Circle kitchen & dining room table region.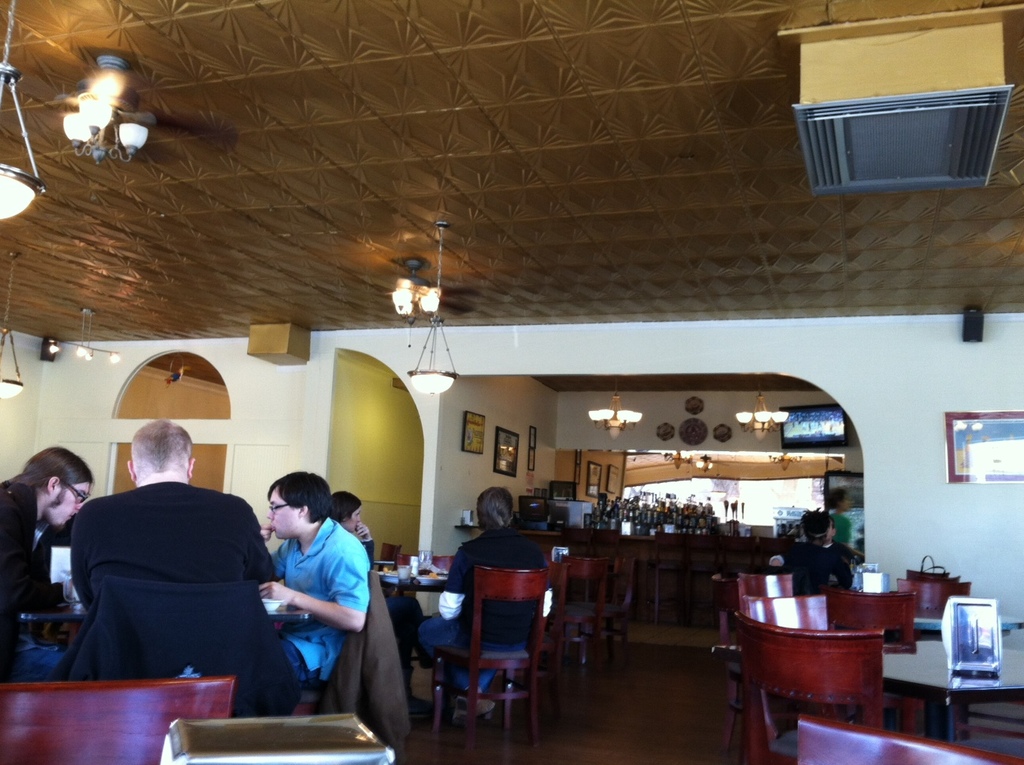
Region: rect(708, 597, 1023, 764).
